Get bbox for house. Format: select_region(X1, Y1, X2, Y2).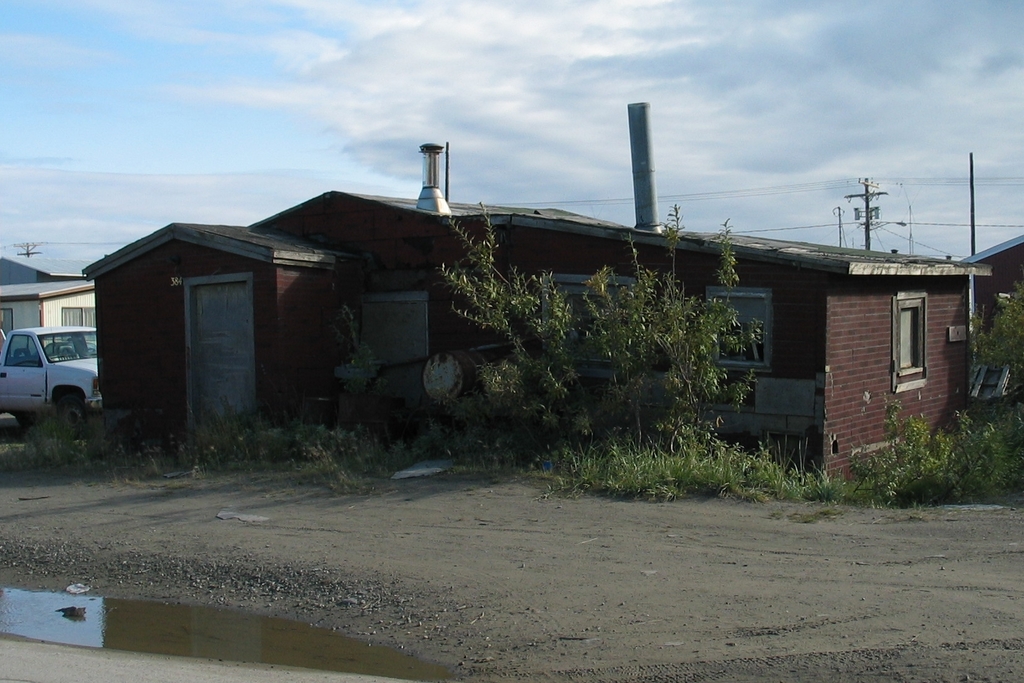
select_region(56, 125, 1017, 470).
